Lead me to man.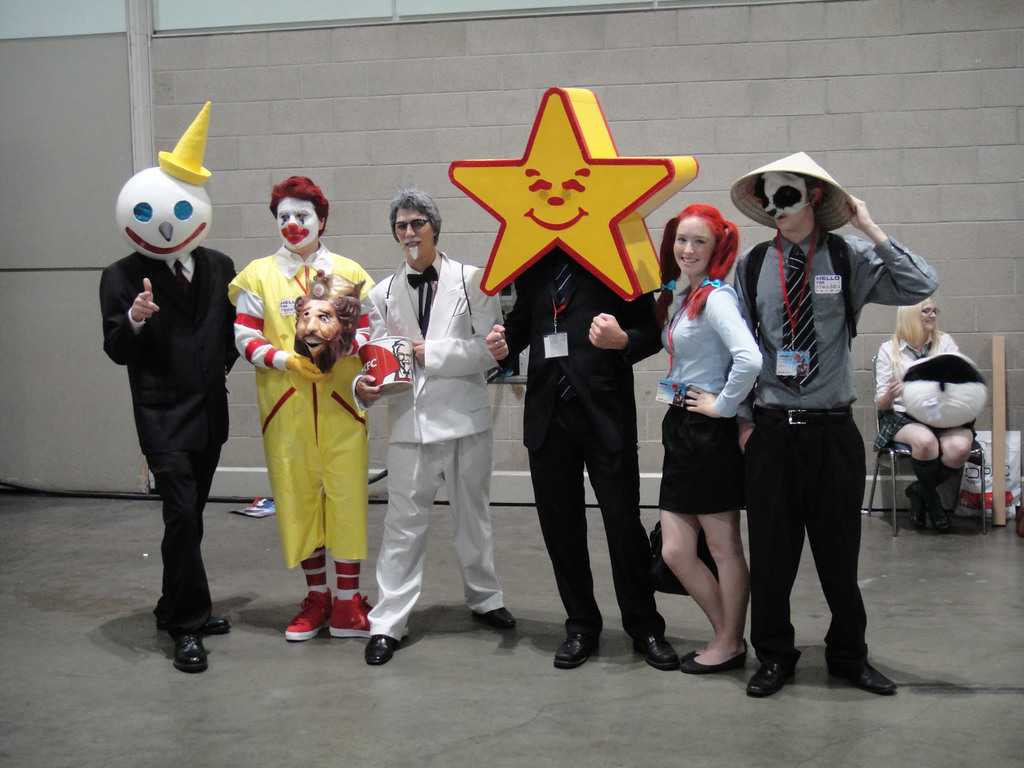
Lead to (left=717, top=156, right=907, bottom=700).
